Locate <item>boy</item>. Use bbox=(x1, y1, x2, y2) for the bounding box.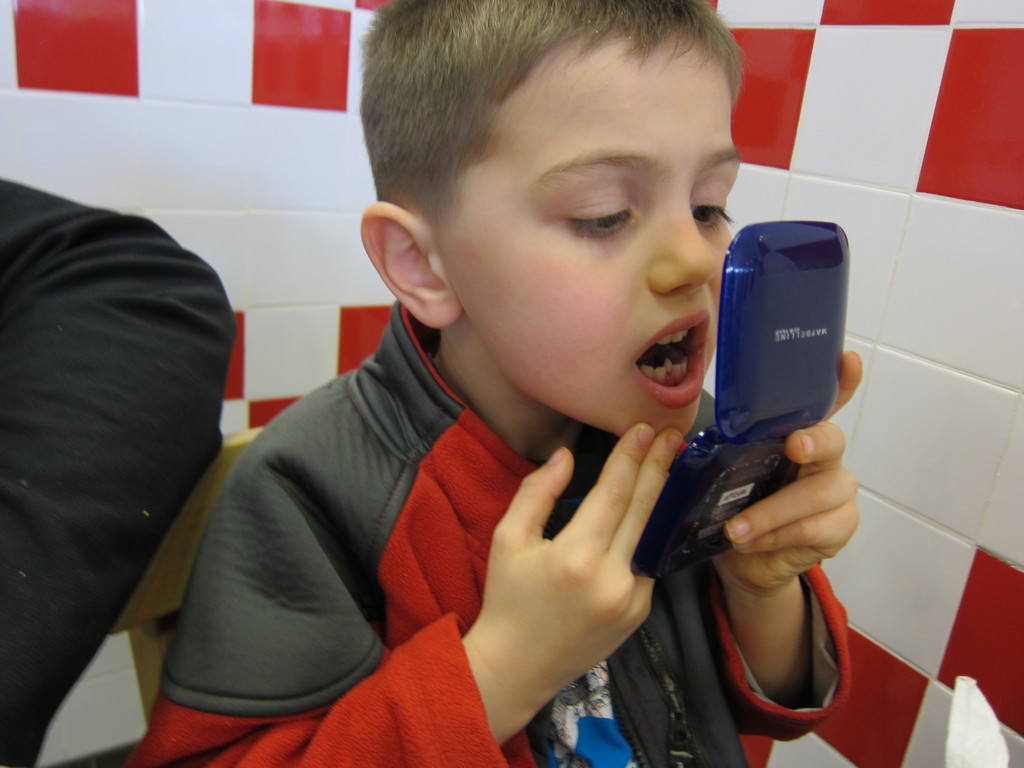
bbox=(210, 1, 831, 730).
